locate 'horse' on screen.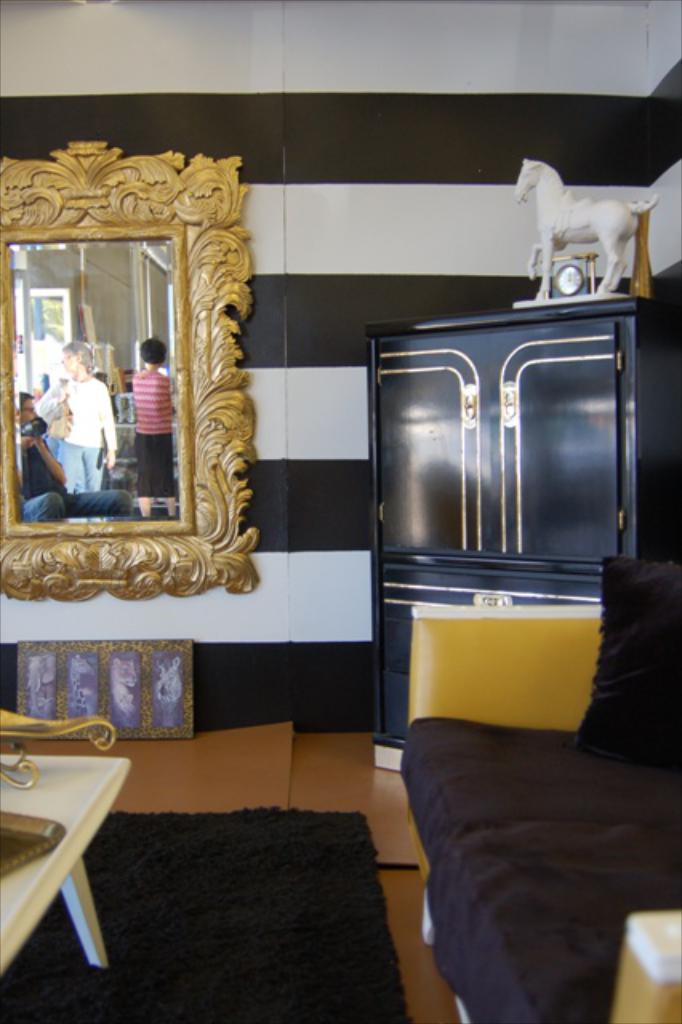
On screen at 509/154/663/298.
